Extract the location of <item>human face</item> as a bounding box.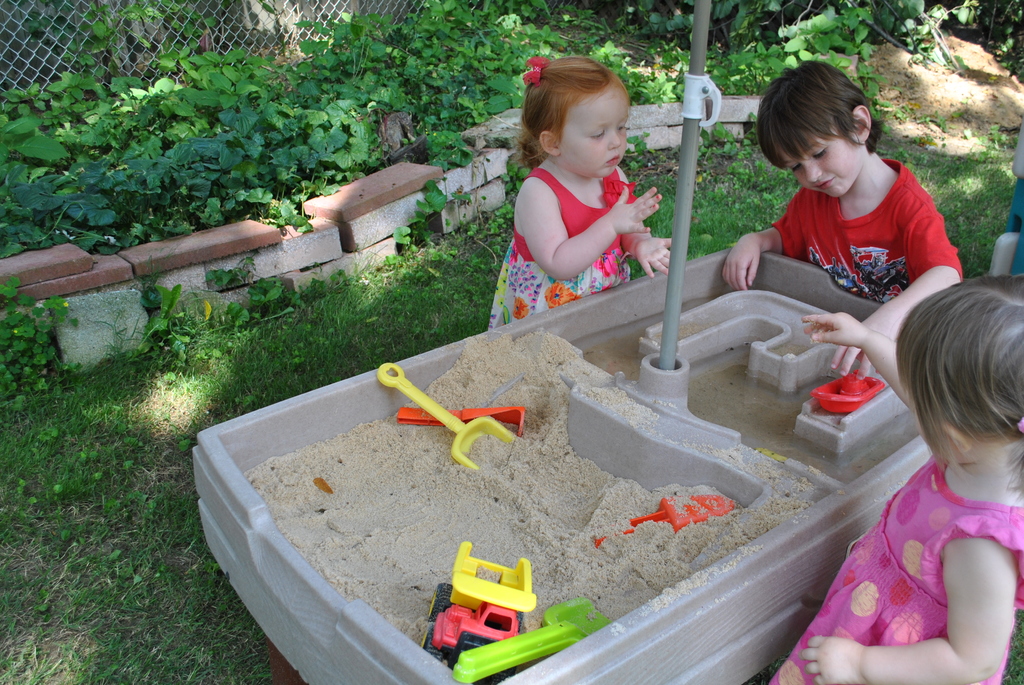
[left=782, top=143, right=856, bottom=198].
